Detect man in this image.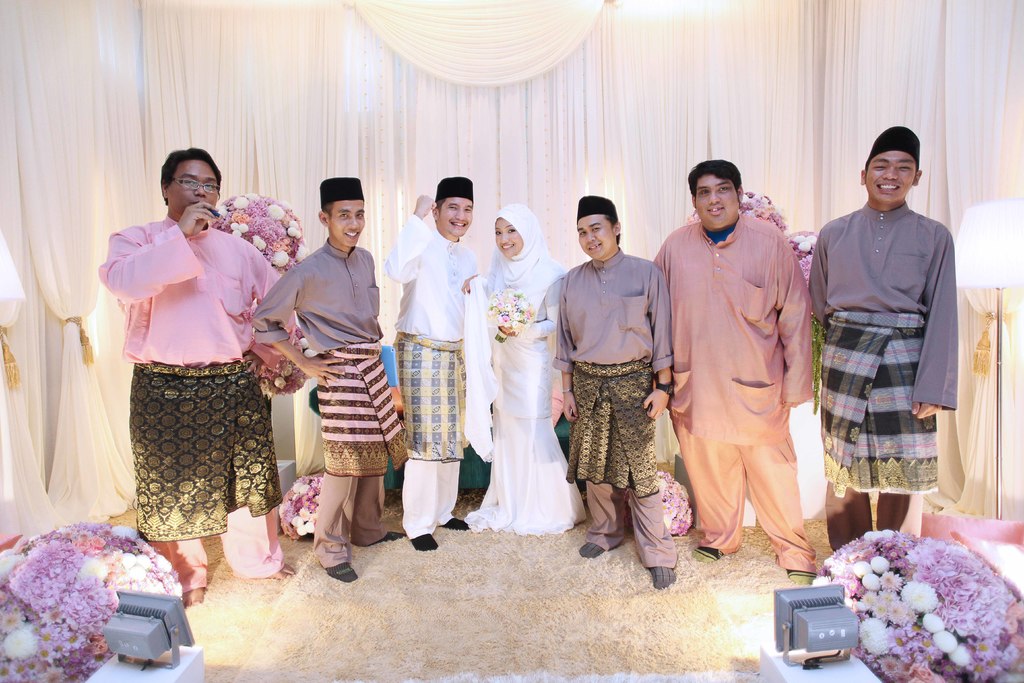
Detection: [234,181,405,580].
